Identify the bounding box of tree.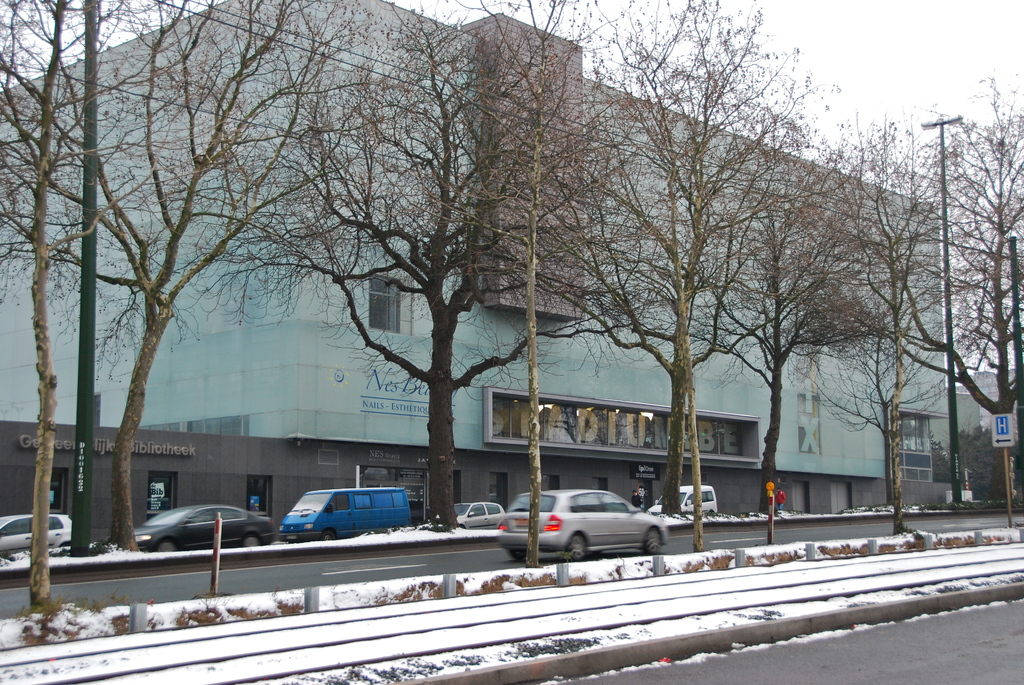
rect(387, 0, 638, 569).
